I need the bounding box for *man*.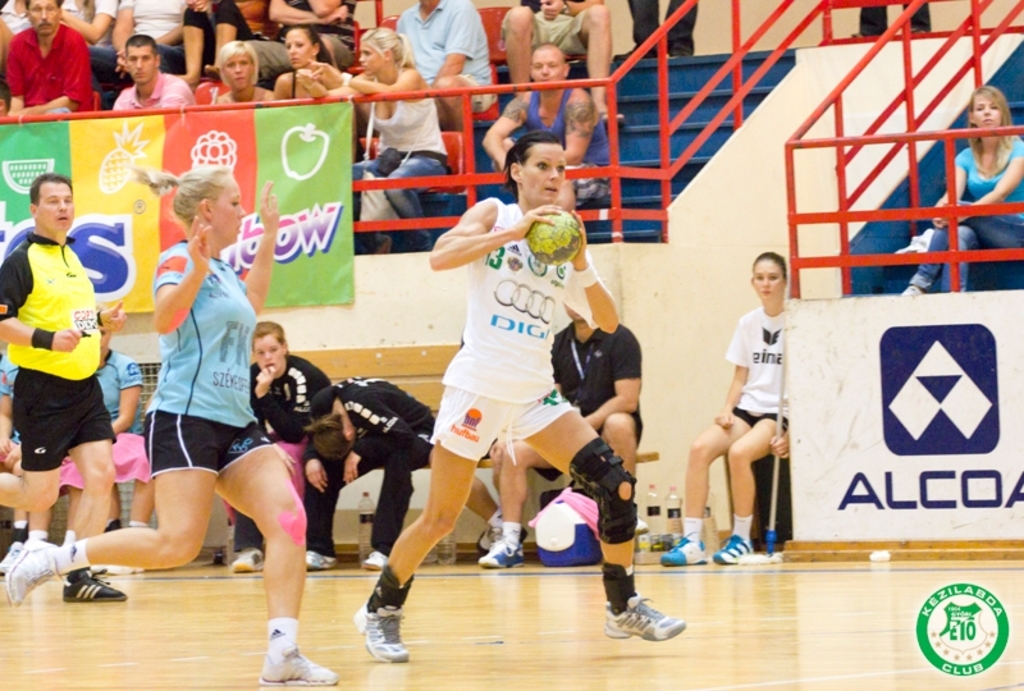
Here it is: l=396, t=0, r=507, b=129.
